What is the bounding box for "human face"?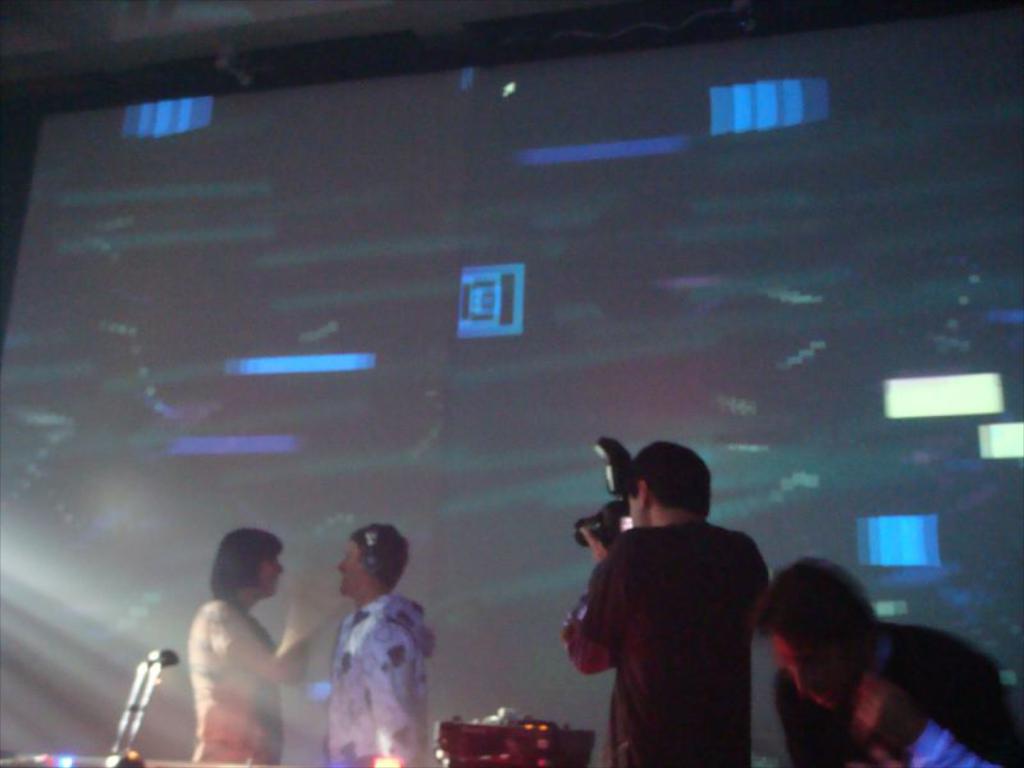
box=[773, 631, 855, 712].
